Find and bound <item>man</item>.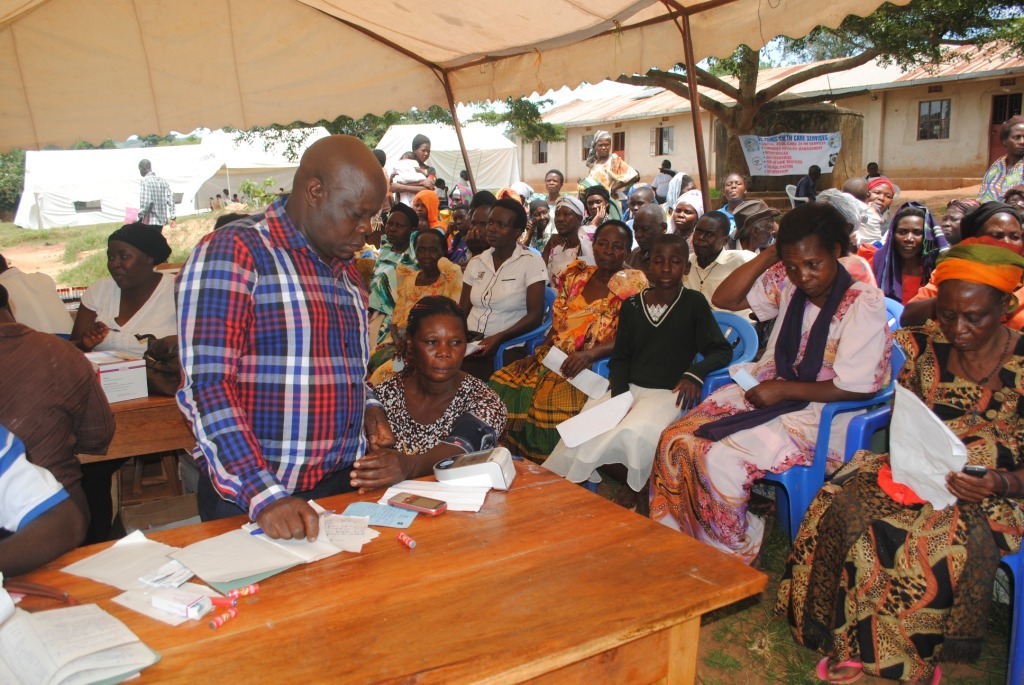
Bound: bbox=[173, 127, 389, 545].
